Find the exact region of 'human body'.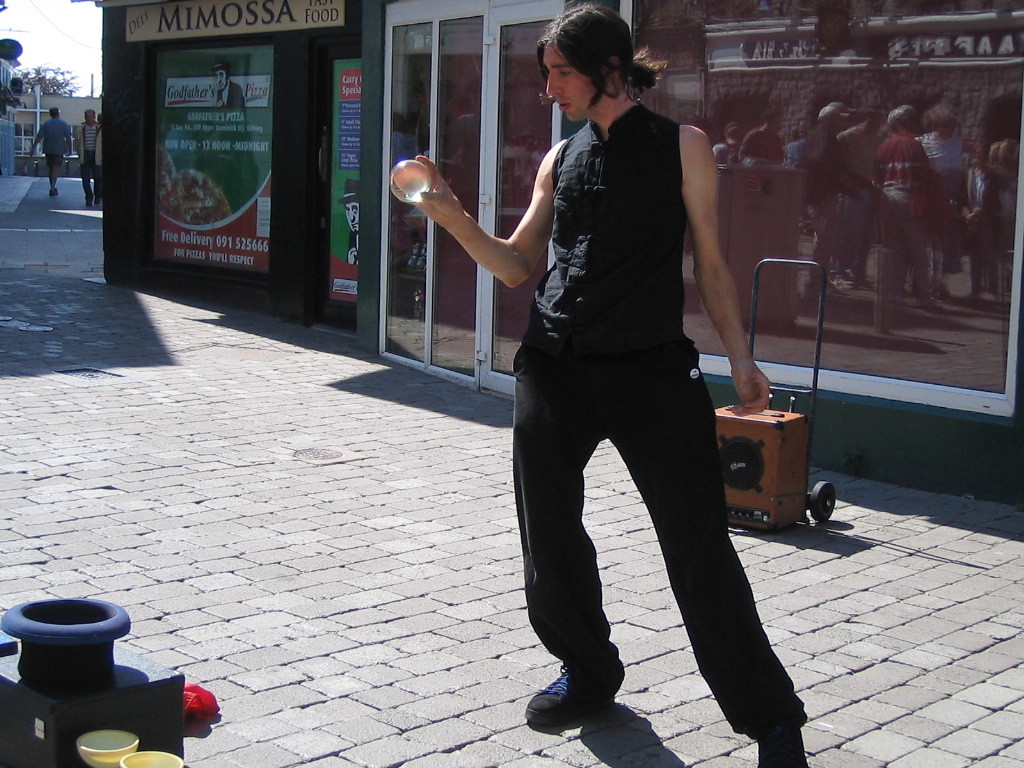
Exact region: <bbox>78, 108, 102, 212</bbox>.
